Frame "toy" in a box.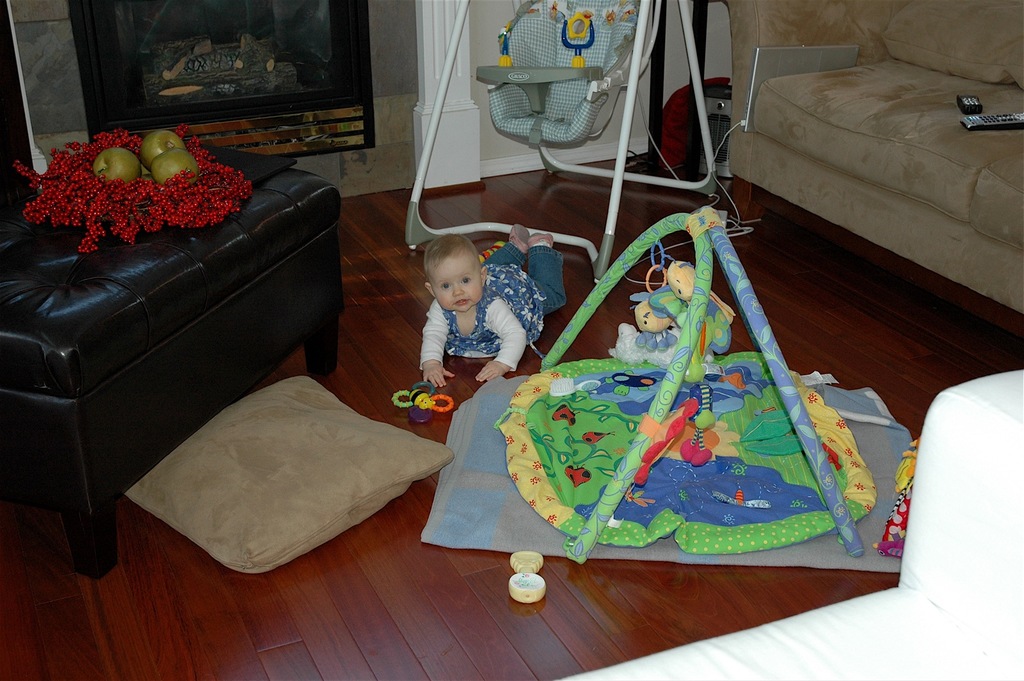
<box>608,323,718,376</box>.
